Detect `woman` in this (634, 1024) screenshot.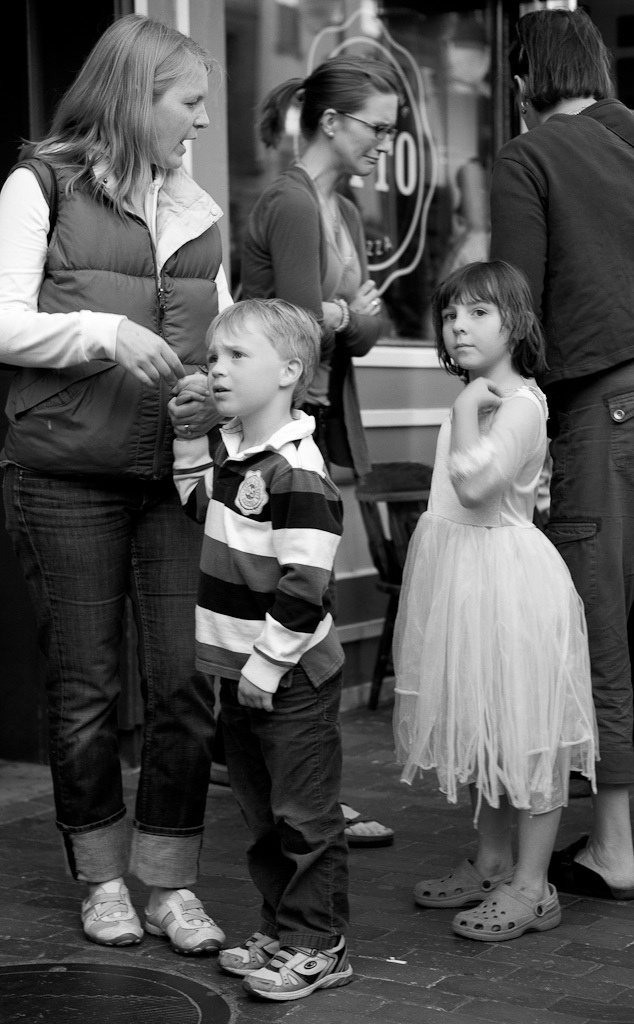
Detection: bbox=[255, 54, 419, 850].
